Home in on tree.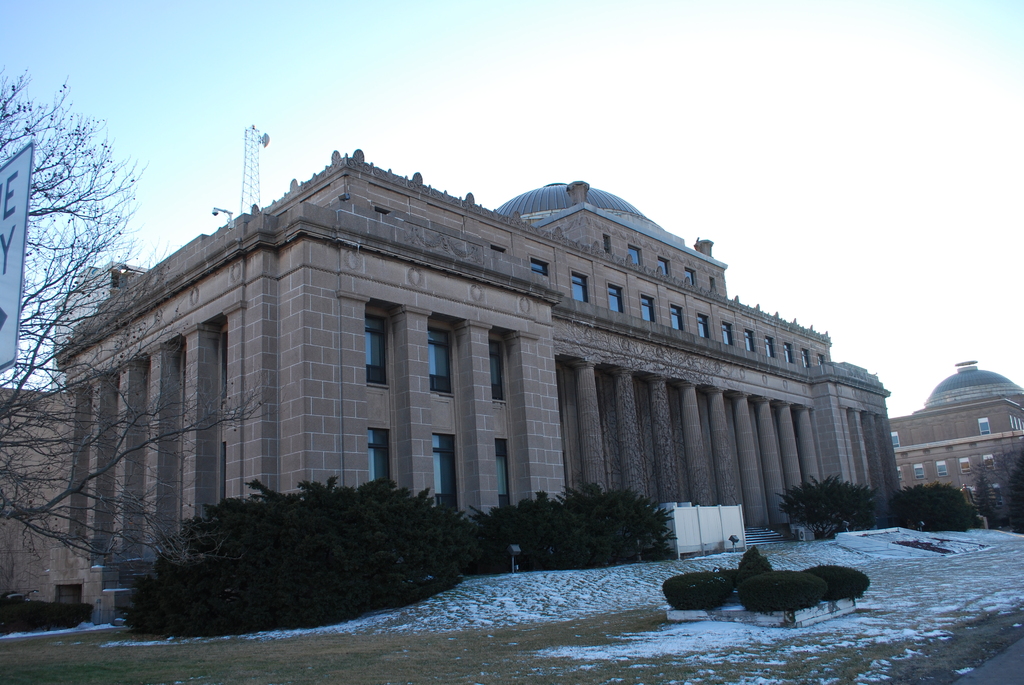
Homed in at box(114, 473, 481, 637).
